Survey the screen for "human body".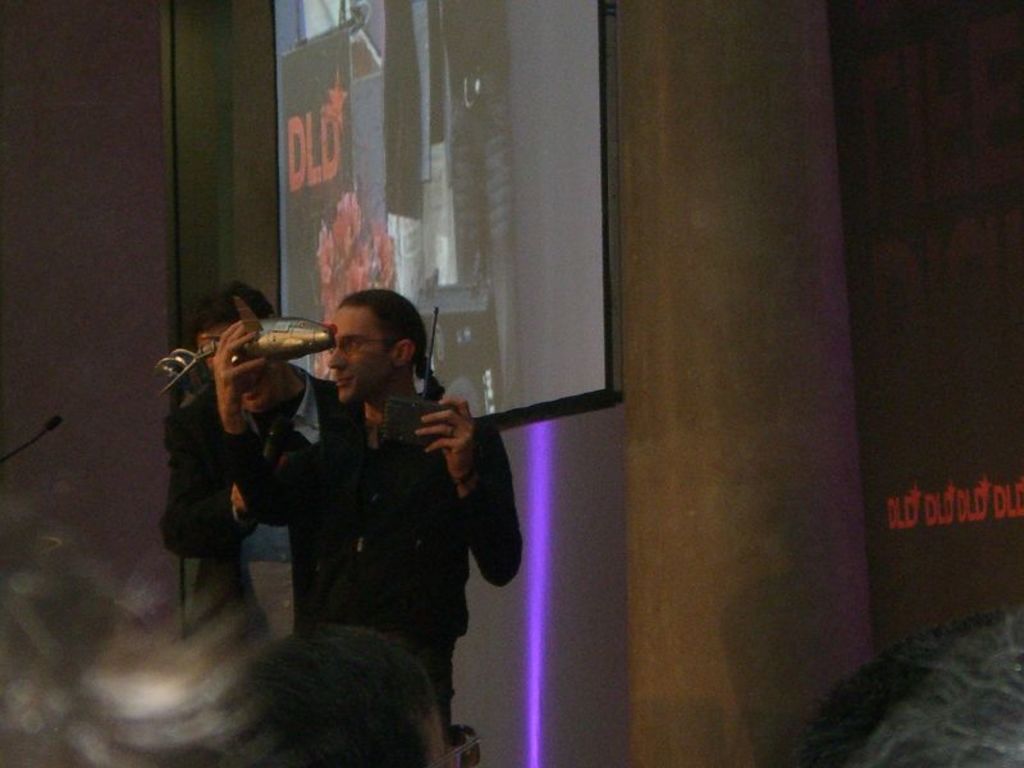
Survey found: detection(151, 269, 367, 663).
